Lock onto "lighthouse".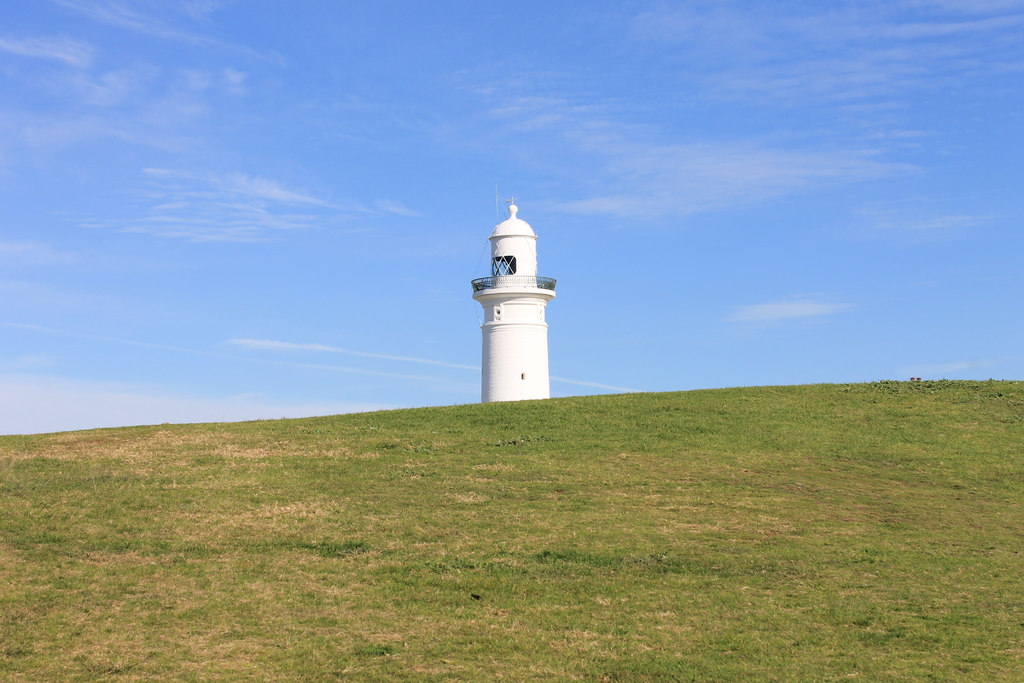
Locked: bbox=[460, 206, 573, 415].
